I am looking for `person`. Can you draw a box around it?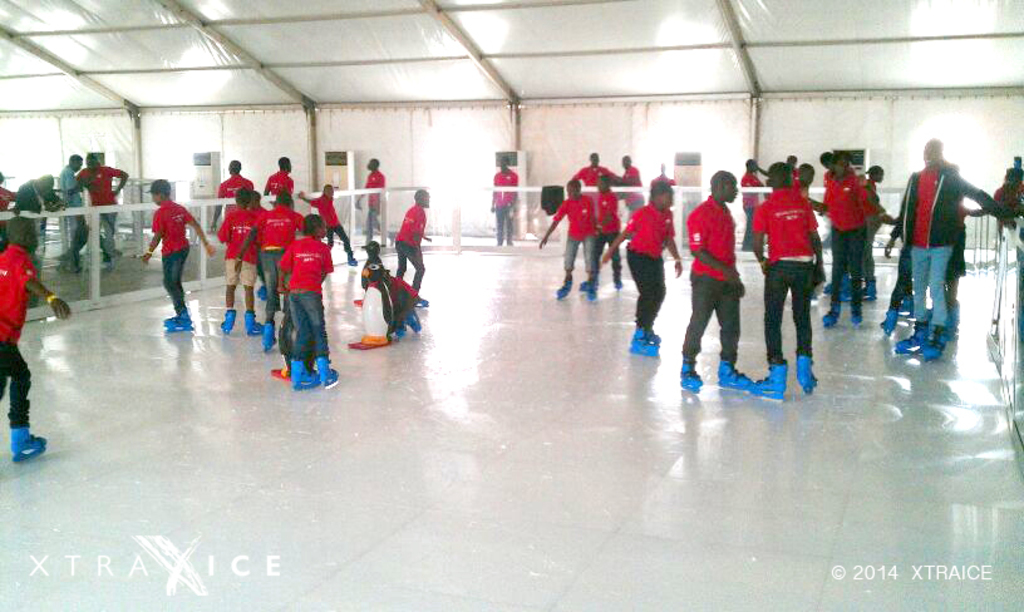
Sure, the bounding box is bbox=[245, 191, 264, 209].
